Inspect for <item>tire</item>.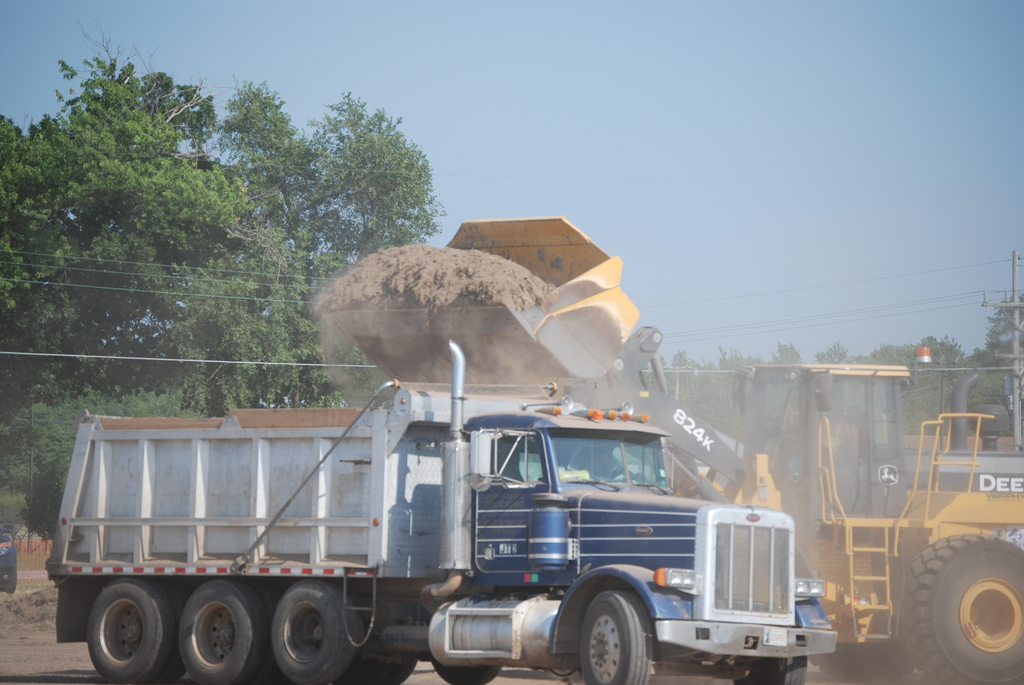
Inspection: (271,578,360,684).
